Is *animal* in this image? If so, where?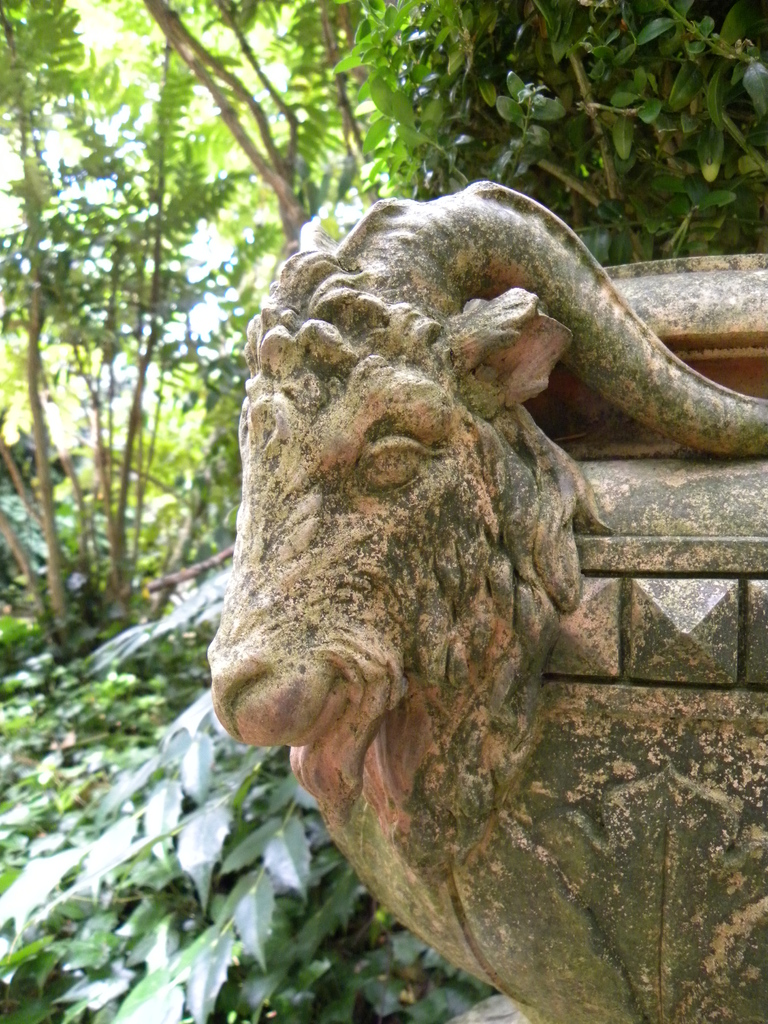
Yes, at rect(211, 171, 767, 1023).
